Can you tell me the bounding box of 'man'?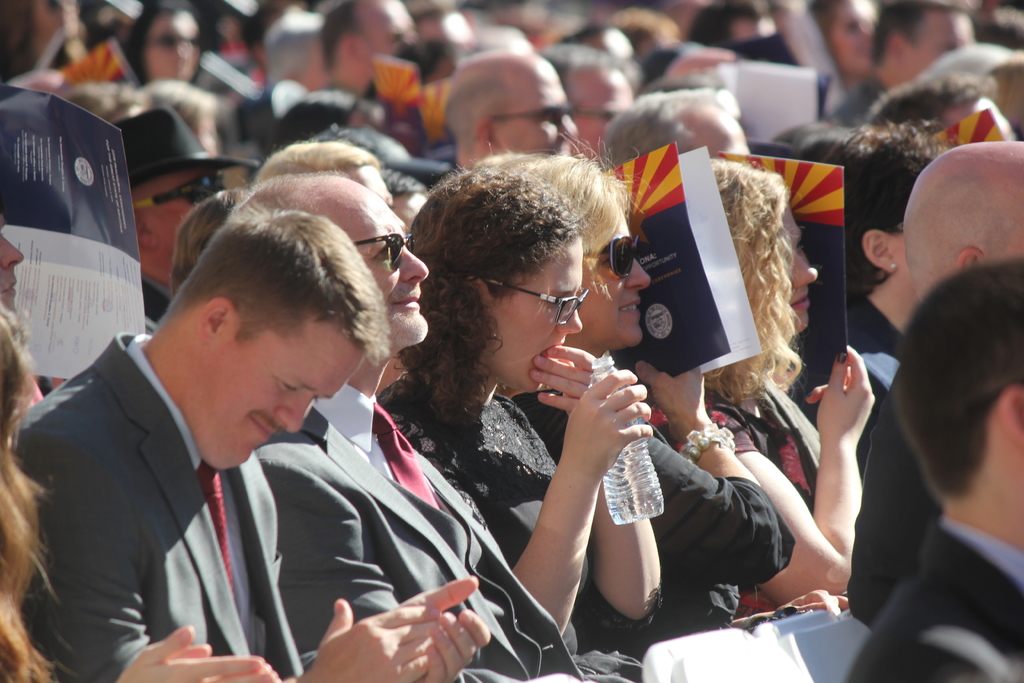
{"left": 831, "top": 0, "right": 975, "bottom": 117}.
